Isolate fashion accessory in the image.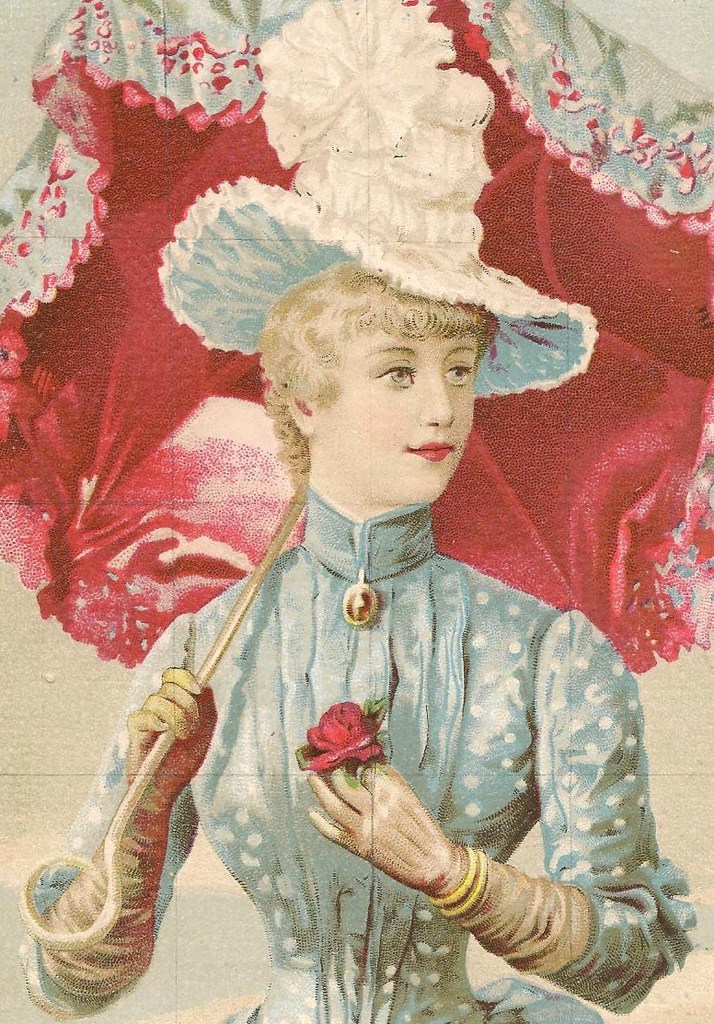
Isolated region: detection(451, 857, 487, 921).
